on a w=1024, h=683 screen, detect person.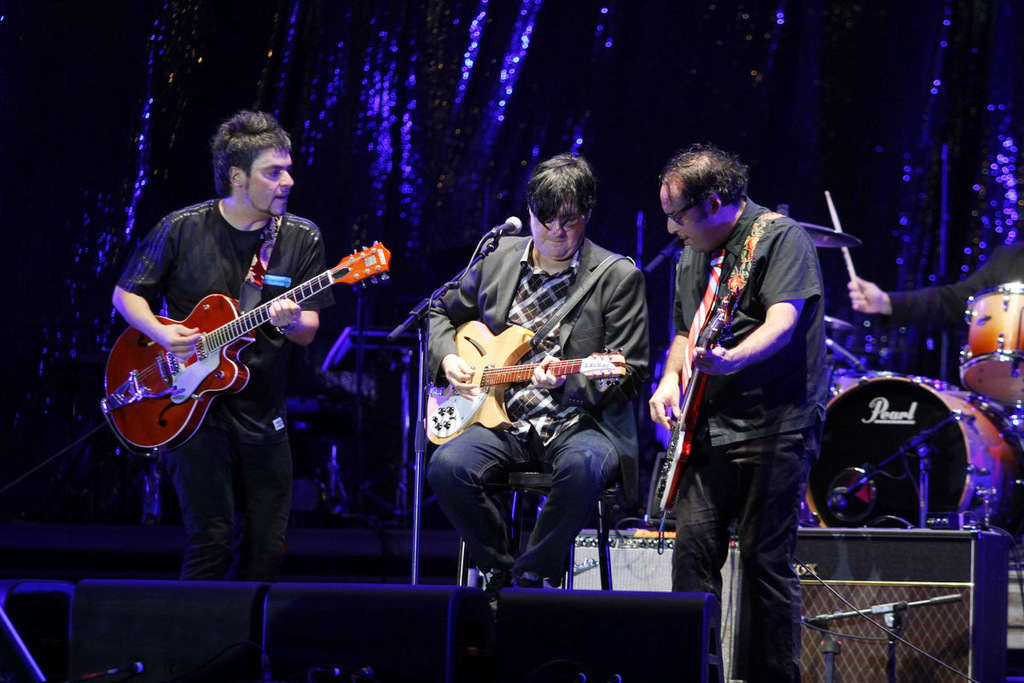
x1=648, y1=130, x2=831, y2=674.
